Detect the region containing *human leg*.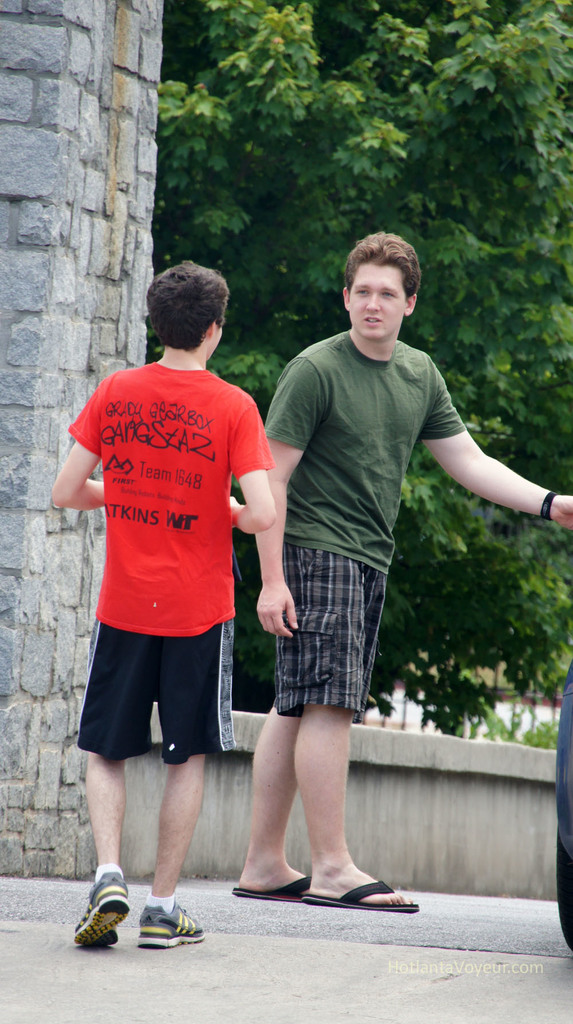
bbox(127, 741, 204, 946).
